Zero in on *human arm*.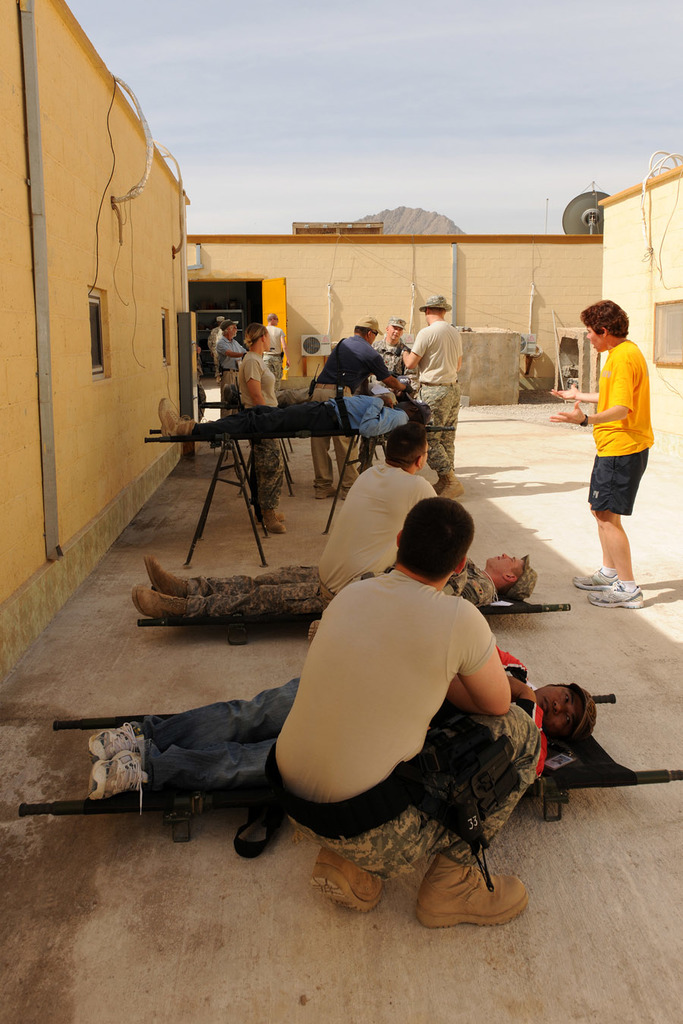
Zeroed in: 363:345:408:391.
